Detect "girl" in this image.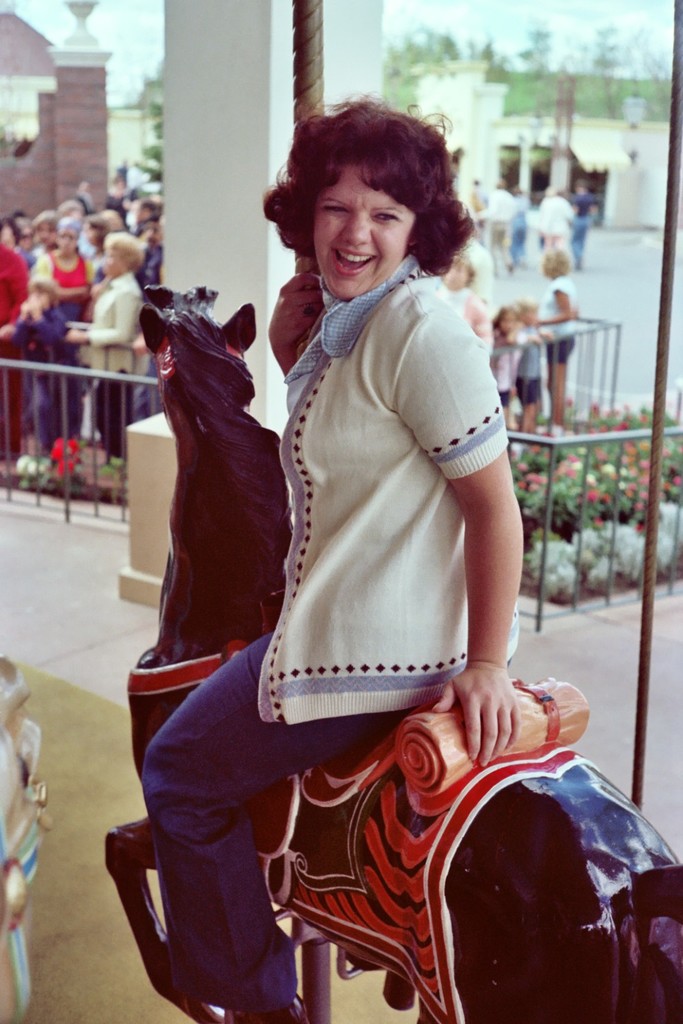
Detection: <bbox>139, 88, 533, 1023</bbox>.
